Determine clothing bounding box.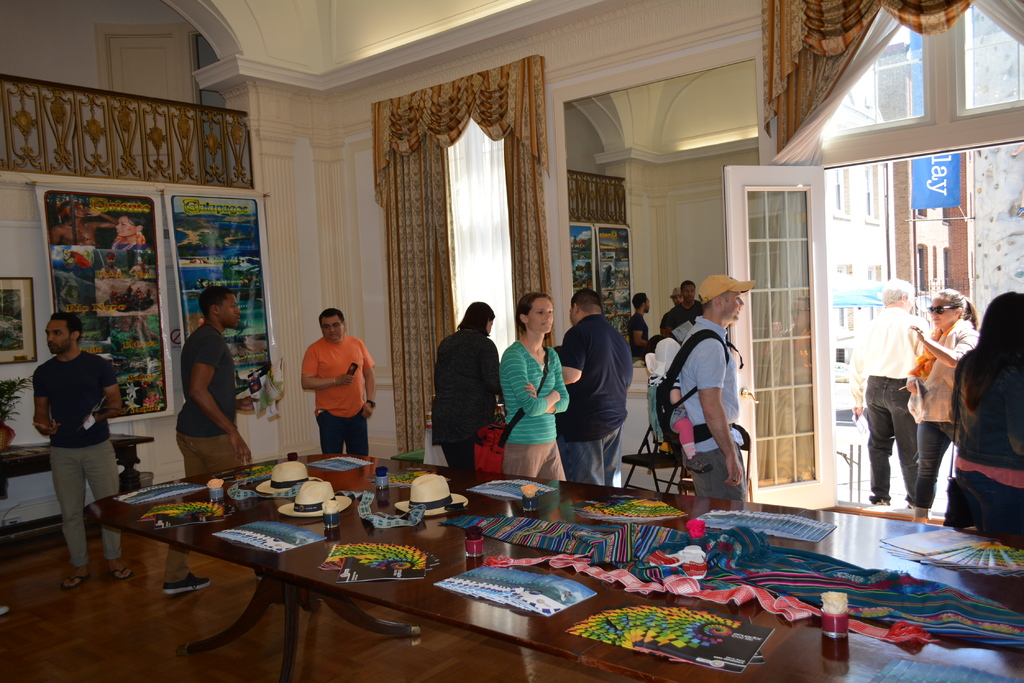
Determined: BBox(292, 321, 369, 452).
